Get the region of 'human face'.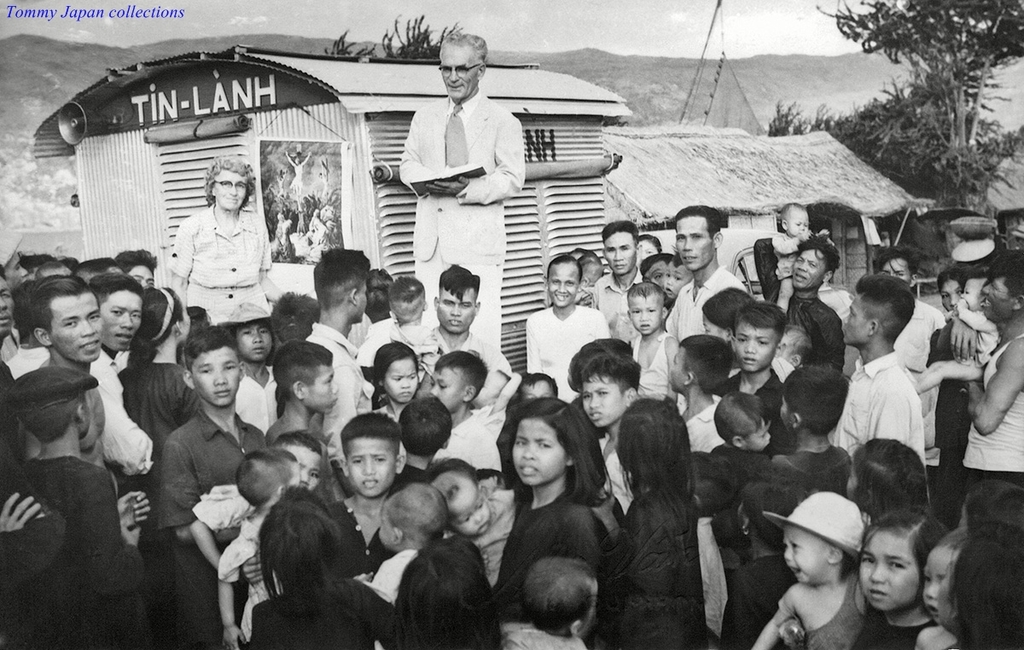
<region>437, 46, 475, 96</region>.
